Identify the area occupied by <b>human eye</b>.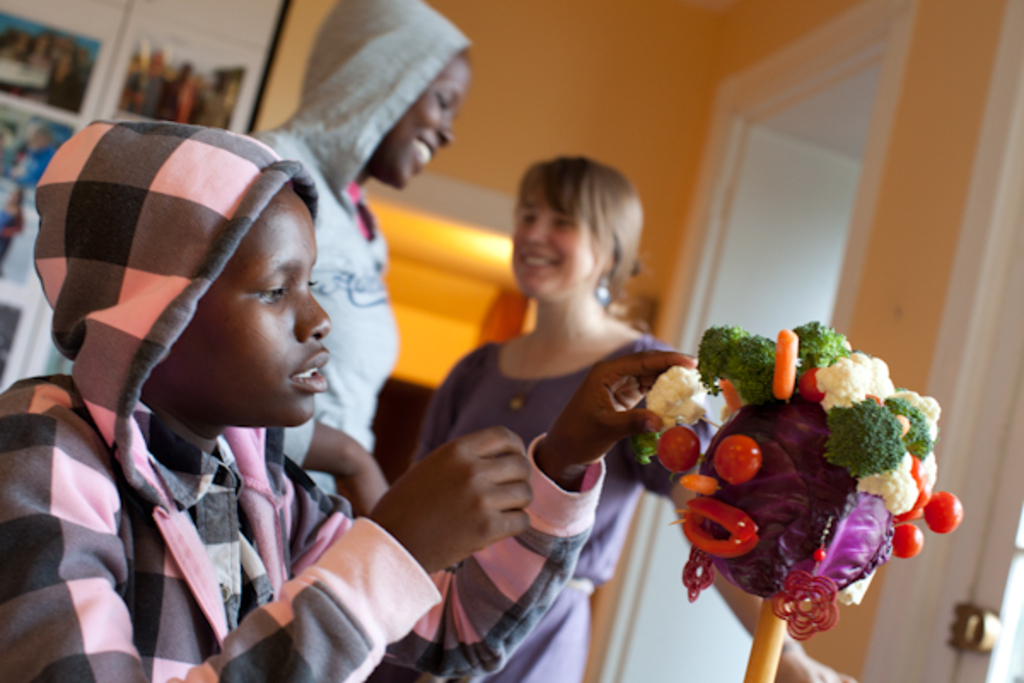
Area: rect(251, 278, 292, 307).
